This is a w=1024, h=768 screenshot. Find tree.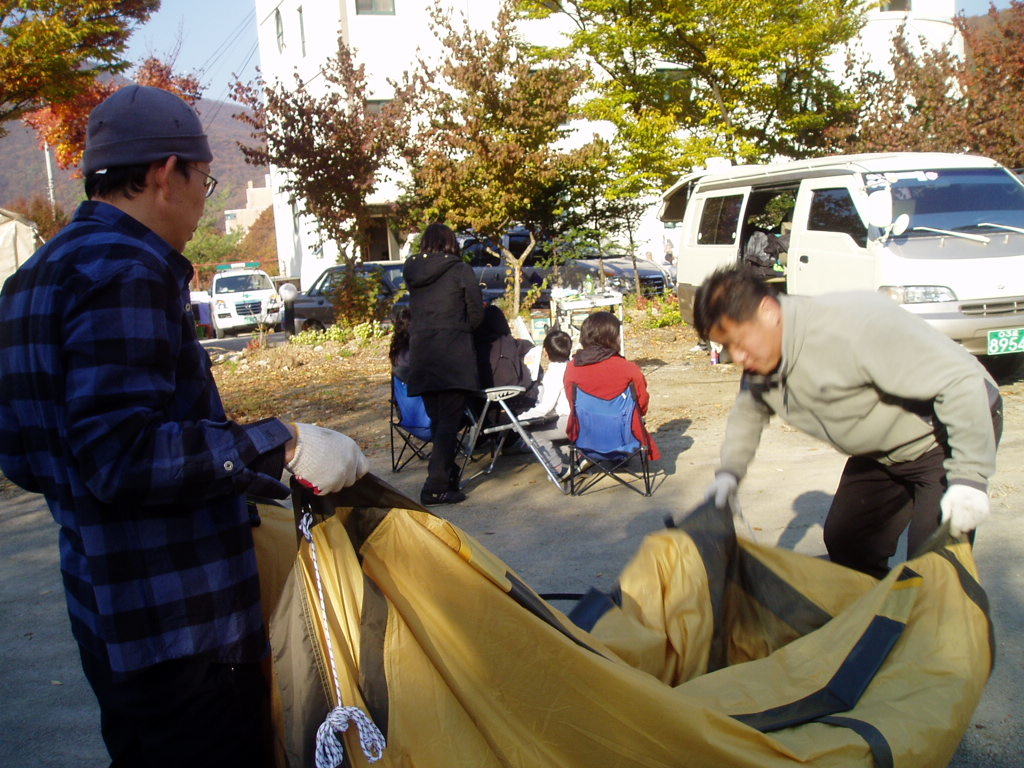
Bounding box: [x1=0, y1=0, x2=153, y2=140].
